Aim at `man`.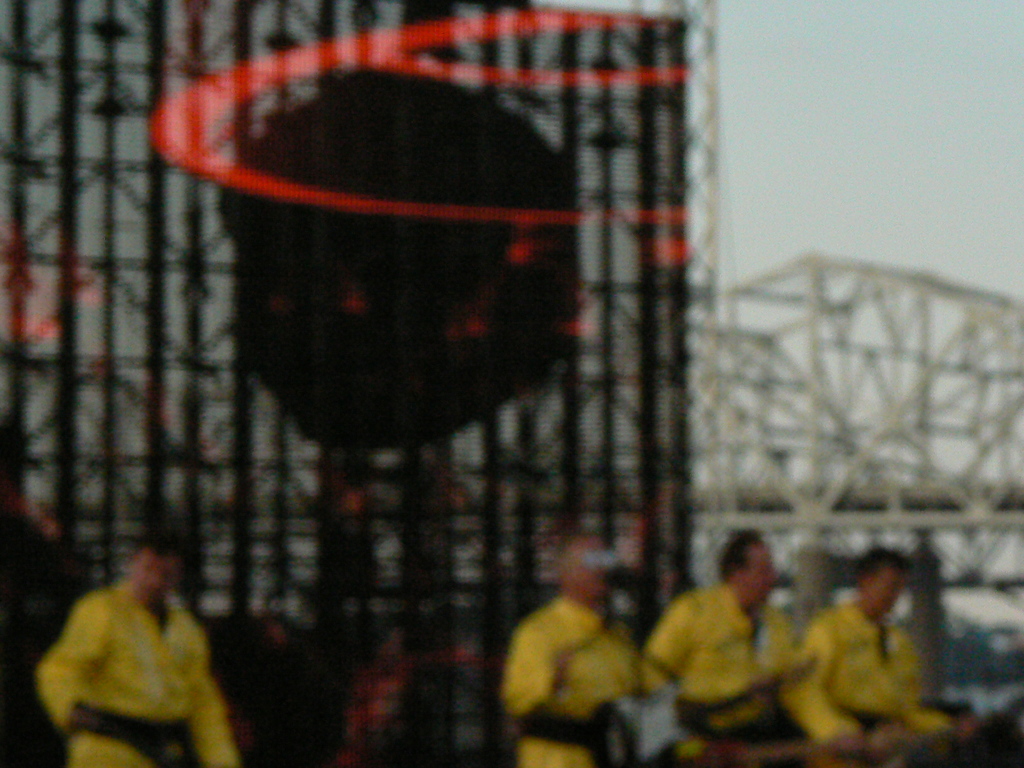
Aimed at box(30, 531, 233, 767).
